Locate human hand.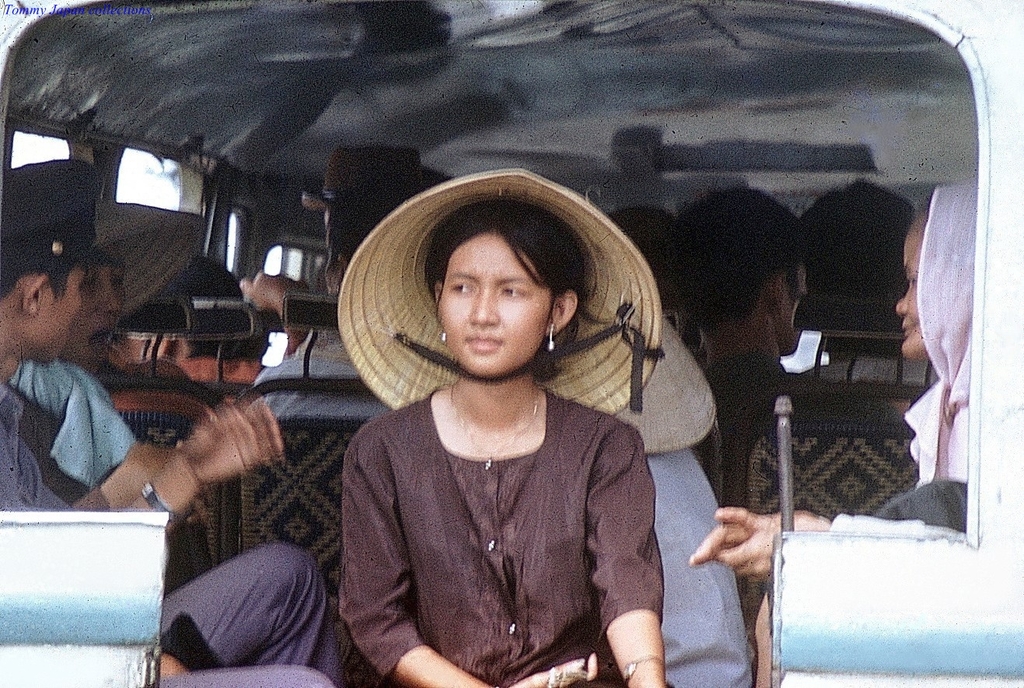
Bounding box: 139/448/201/519.
